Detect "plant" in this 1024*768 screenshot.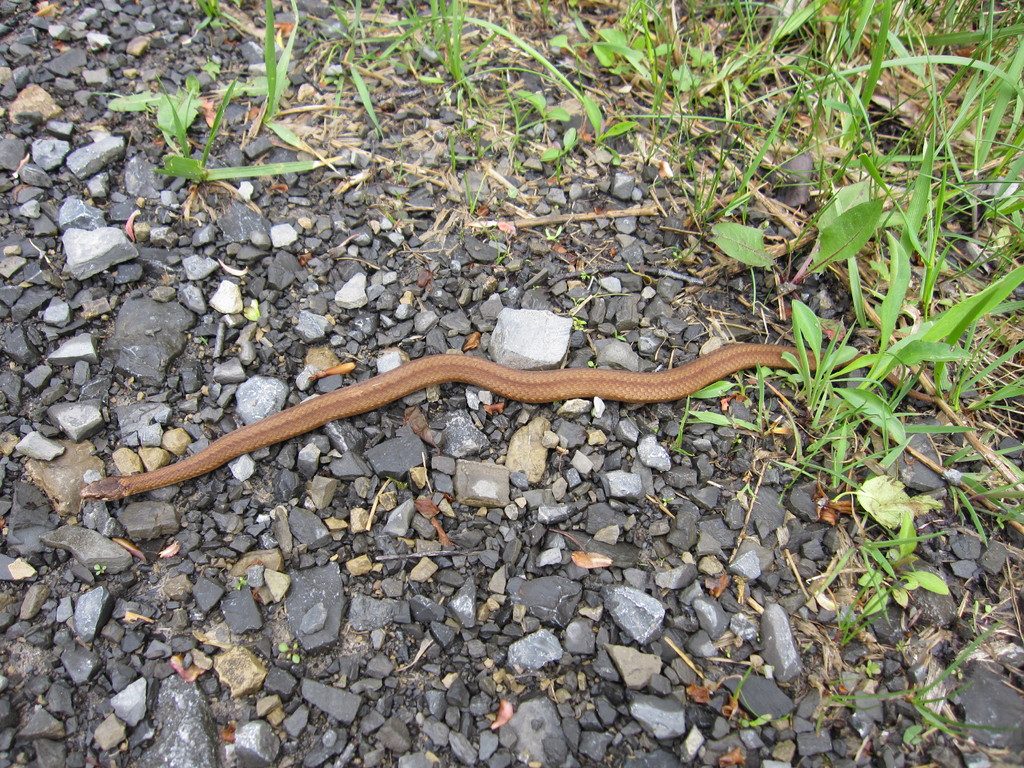
Detection: [546,225,562,246].
